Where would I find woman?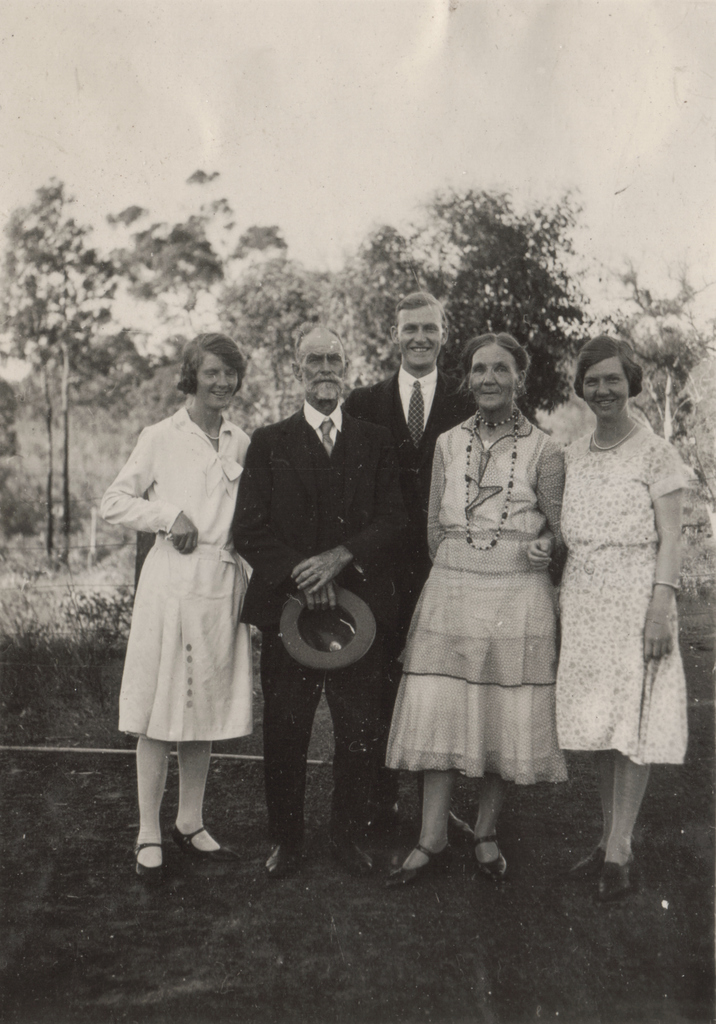
At left=94, top=333, right=255, bottom=874.
